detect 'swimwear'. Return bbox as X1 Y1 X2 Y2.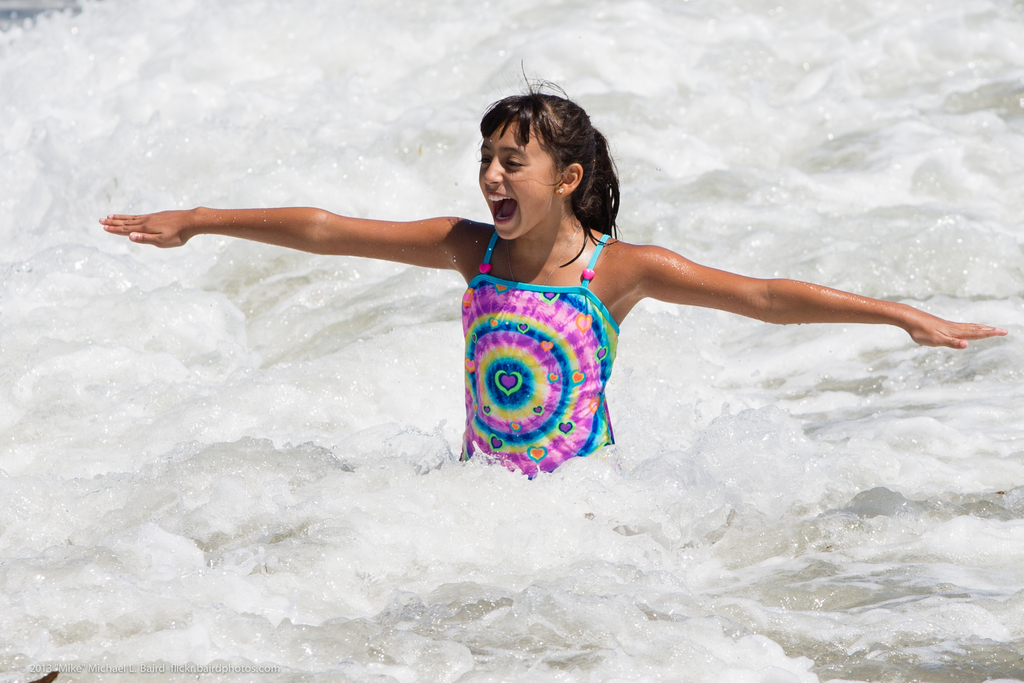
452 224 626 477.
